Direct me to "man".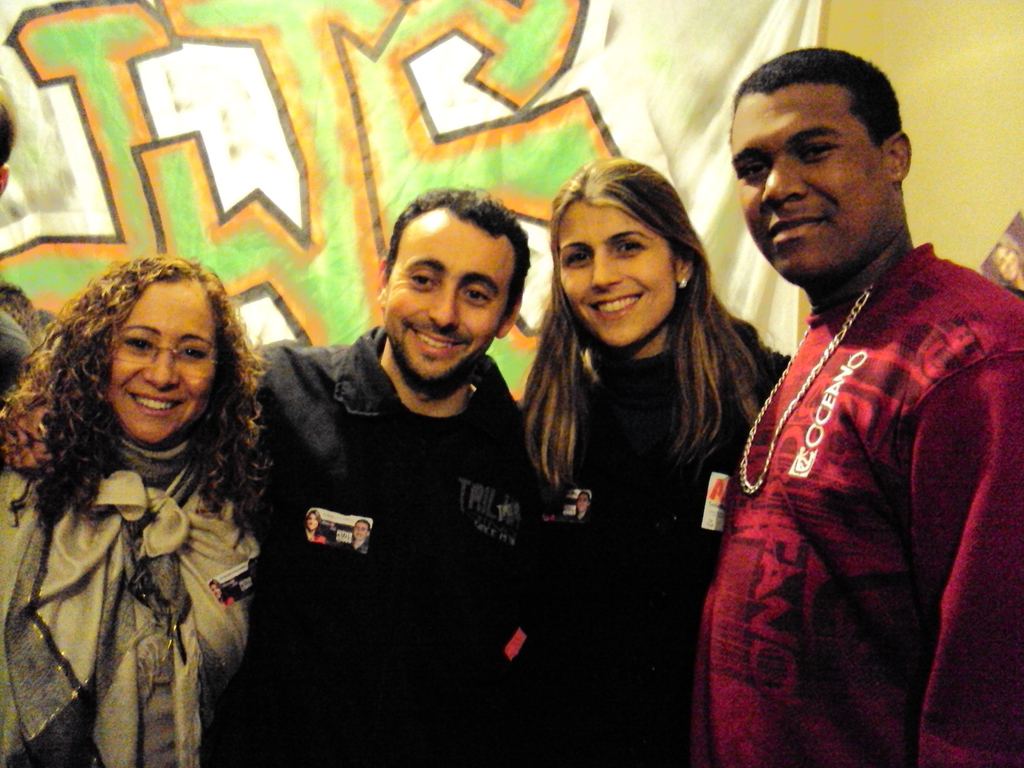
Direction: 223, 180, 552, 765.
